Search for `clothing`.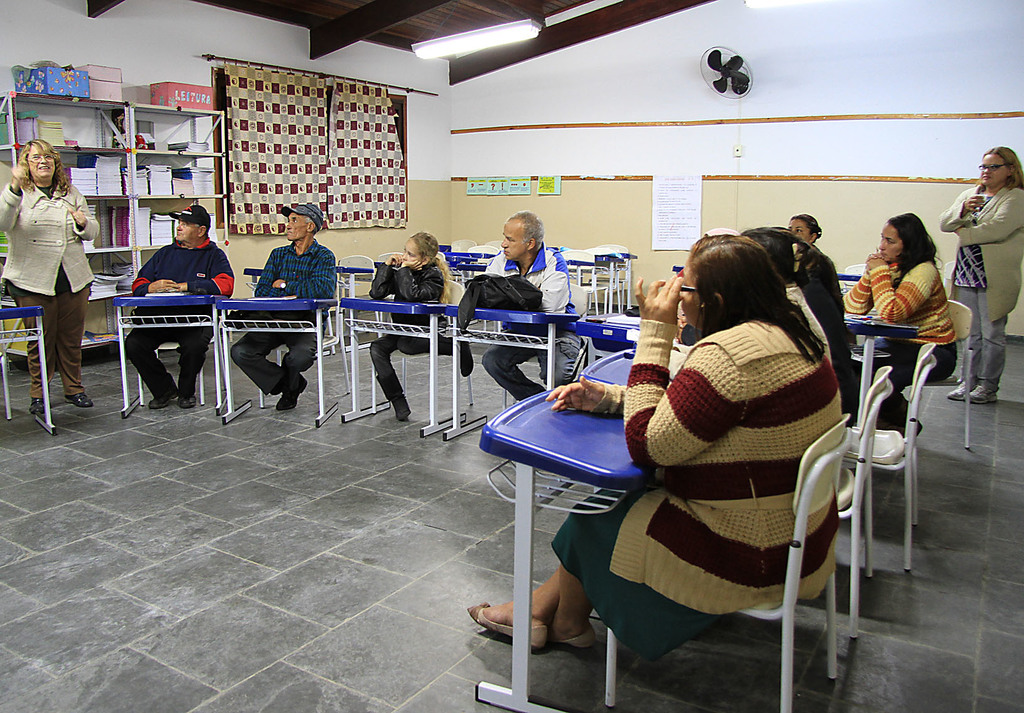
Found at detection(785, 284, 832, 364).
